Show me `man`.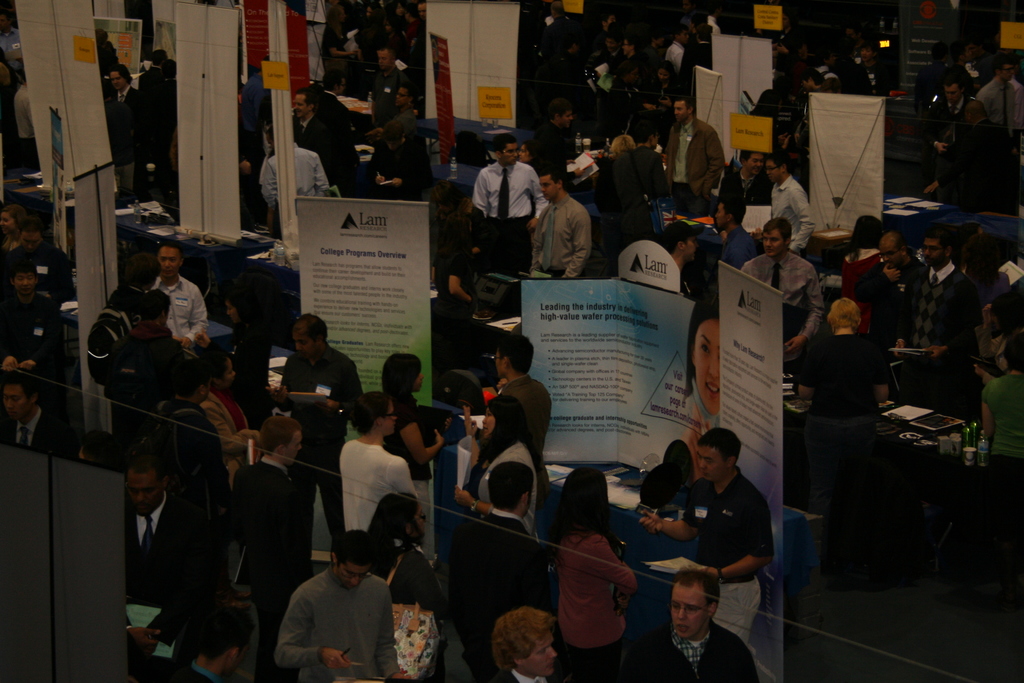
`man` is here: <box>447,462,547,682</box>.
